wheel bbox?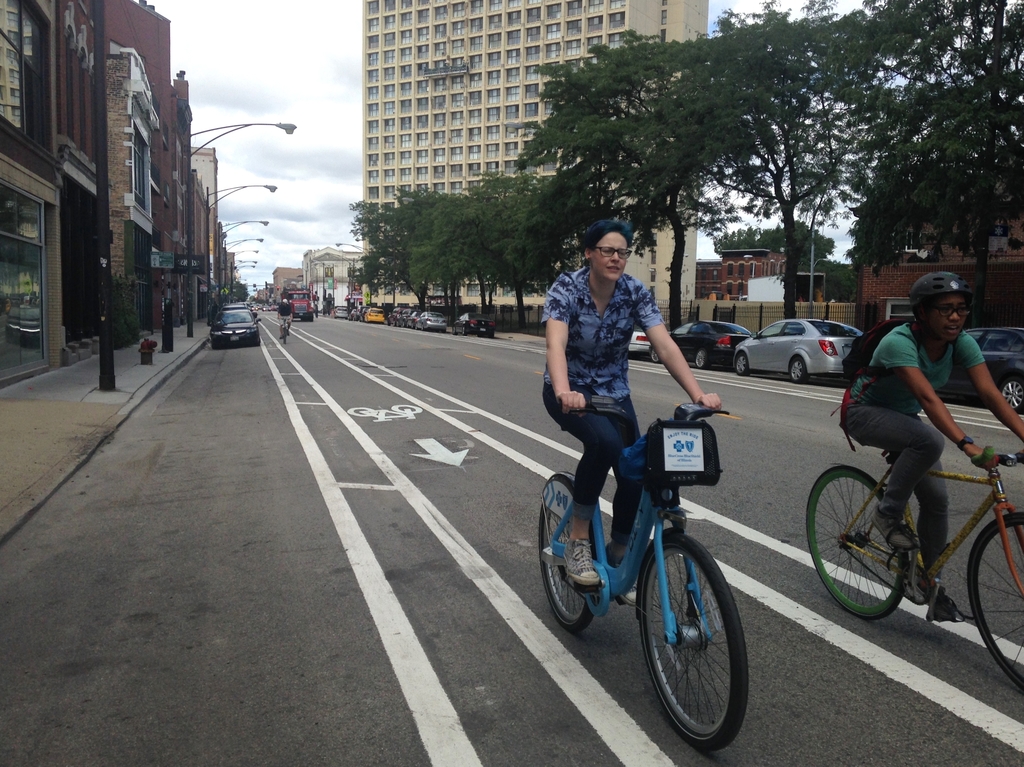
416/324/419/329
